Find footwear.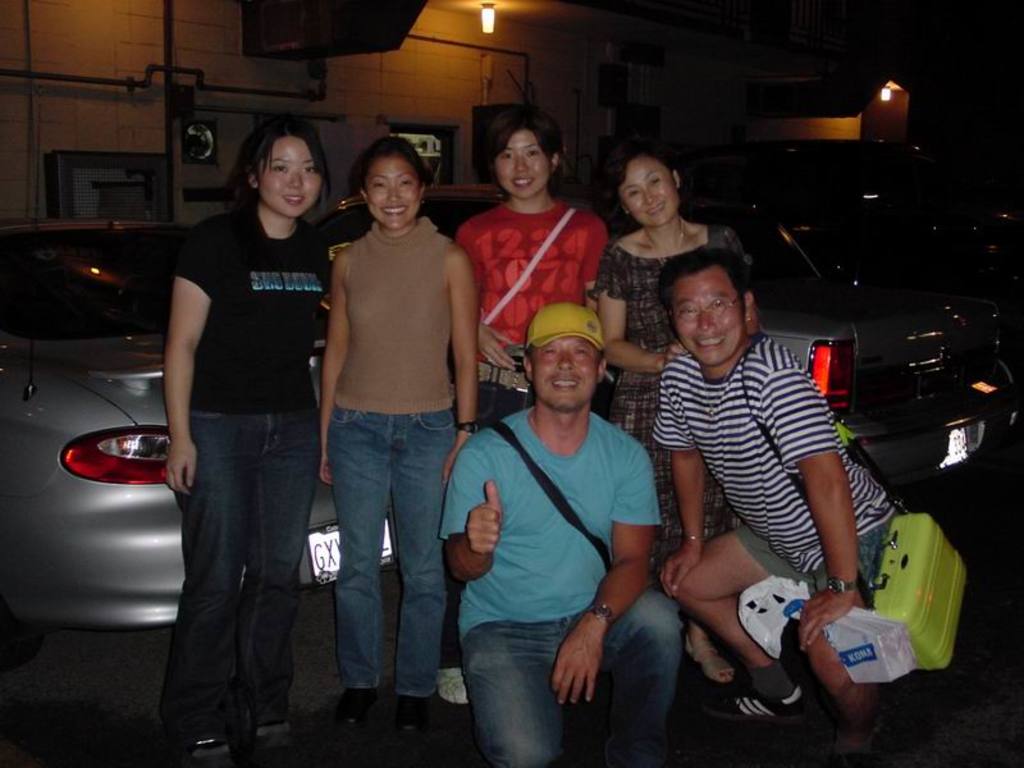
<box>435,667,468,704</box>.
